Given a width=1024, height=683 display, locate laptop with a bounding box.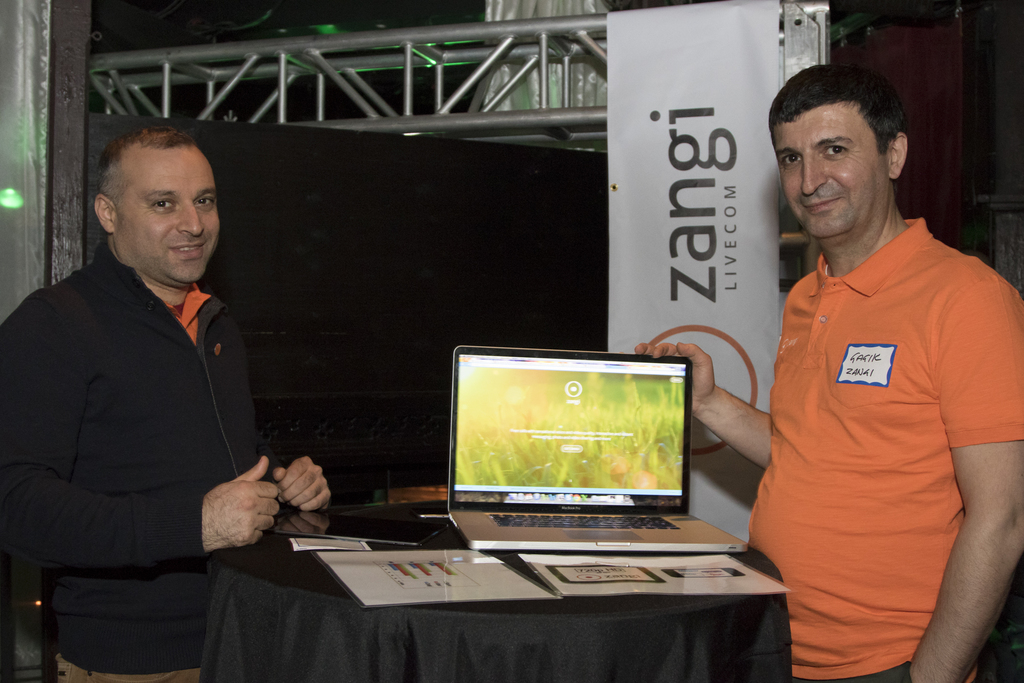
Located: select_region(419, 349, 733, 575).
